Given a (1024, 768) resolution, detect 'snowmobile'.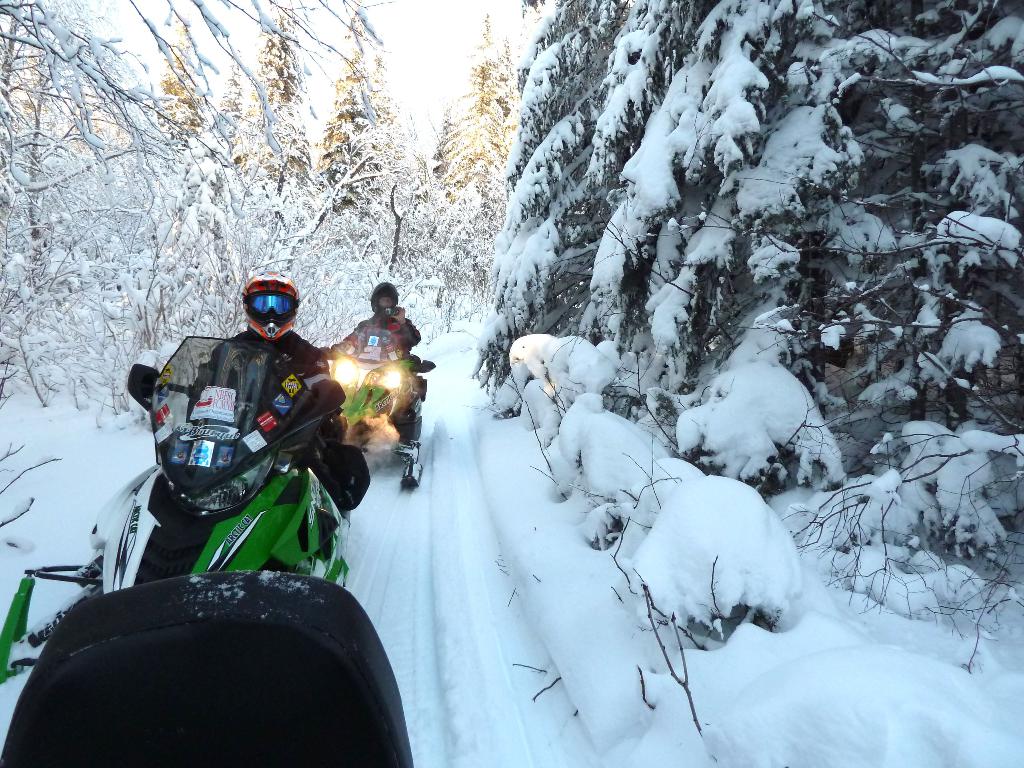
326:324:436:488.
